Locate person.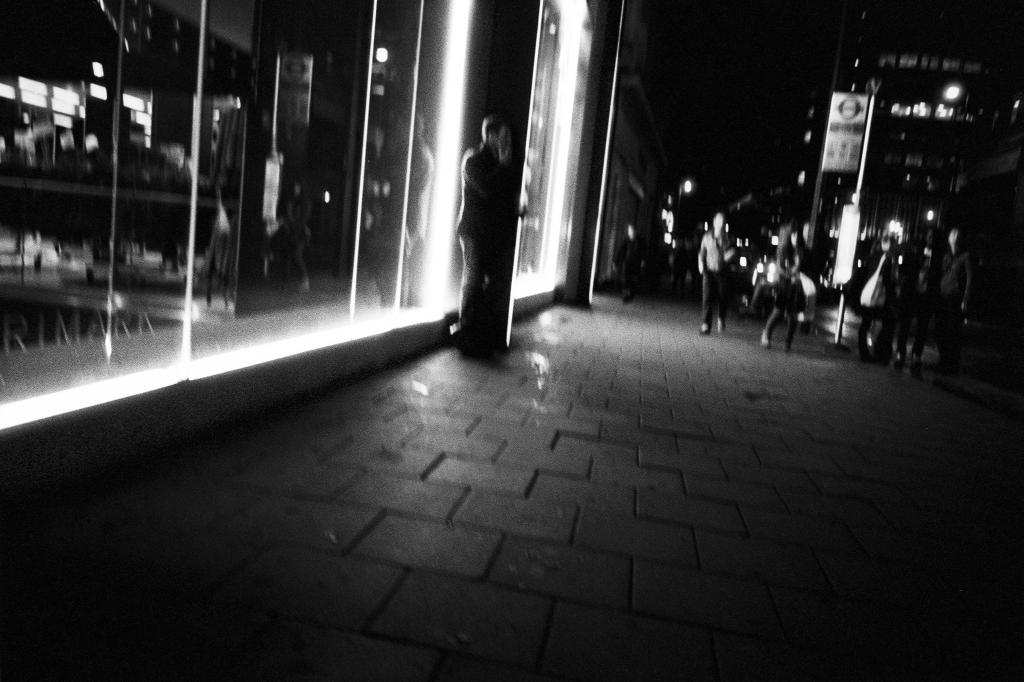
Bounding box: <box>840,234,899,358</box>.
